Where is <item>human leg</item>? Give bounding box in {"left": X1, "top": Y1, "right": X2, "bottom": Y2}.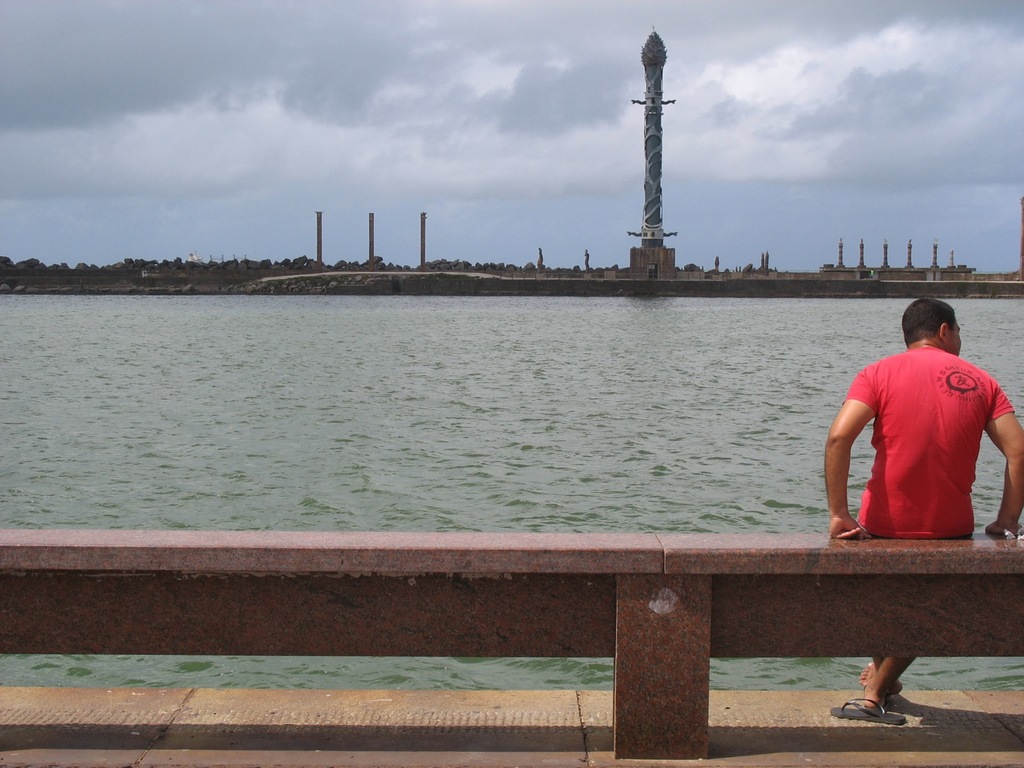
{"left": 864, "top": 656, "right": 915, "bottom": 709}.
